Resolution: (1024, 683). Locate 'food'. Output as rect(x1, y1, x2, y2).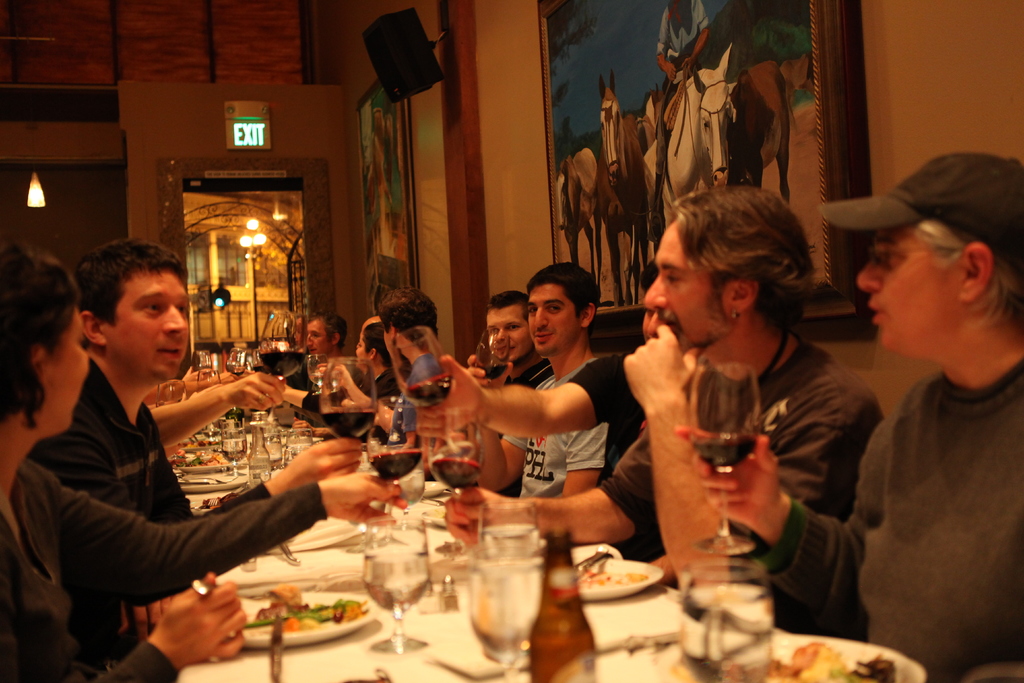
rect(432, 511, 446, 521).
